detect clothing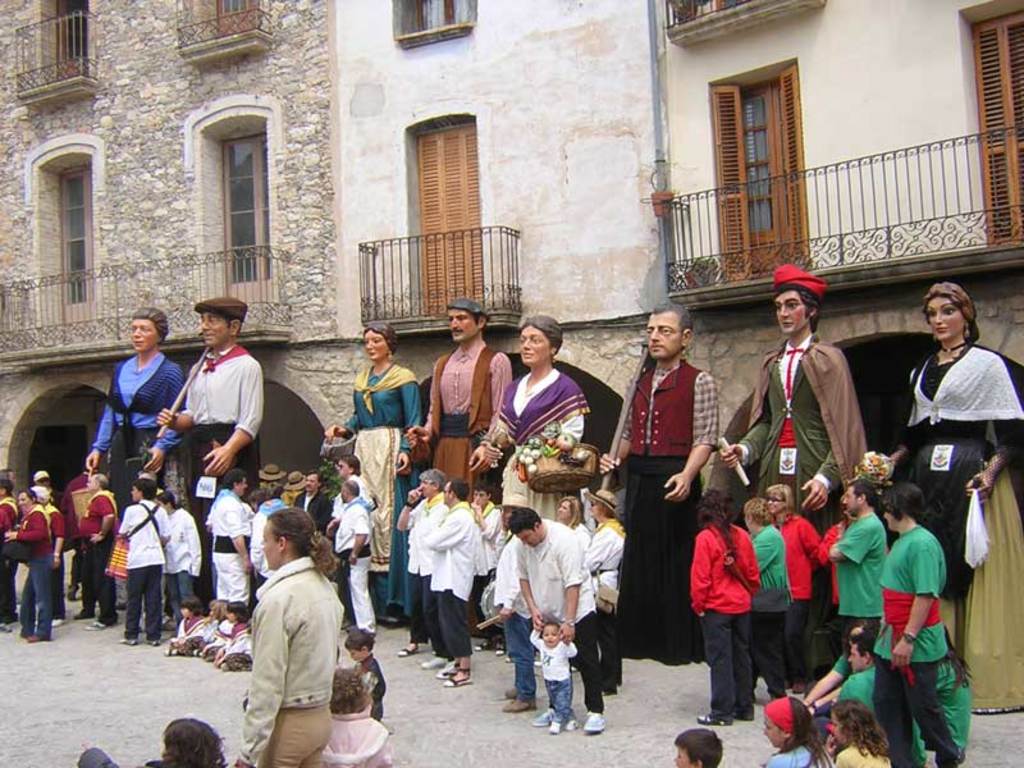
[91, 348, 184, 452]
